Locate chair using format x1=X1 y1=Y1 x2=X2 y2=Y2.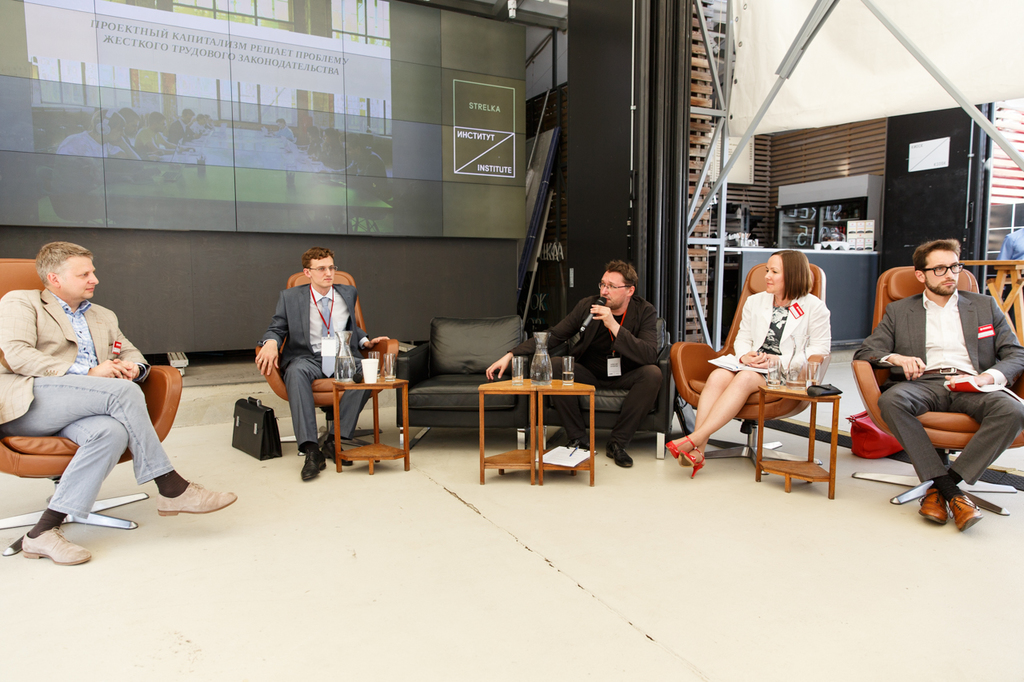
x1=670 y1=261 x2=837 y2=473.
